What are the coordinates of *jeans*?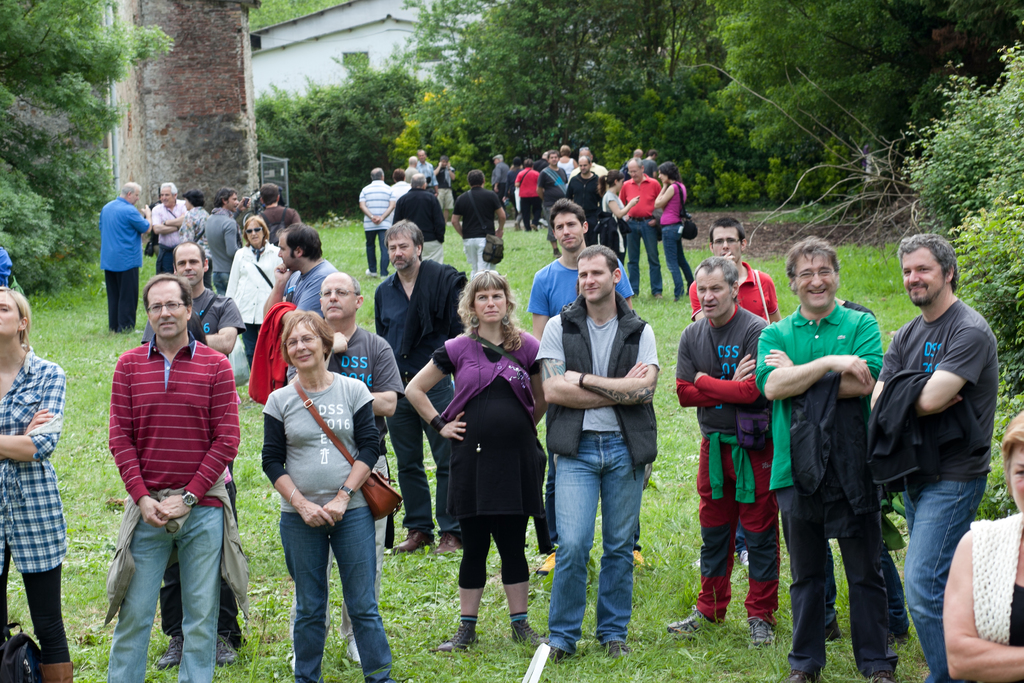
x1=660 y1=226 x2=691 y2=298.
